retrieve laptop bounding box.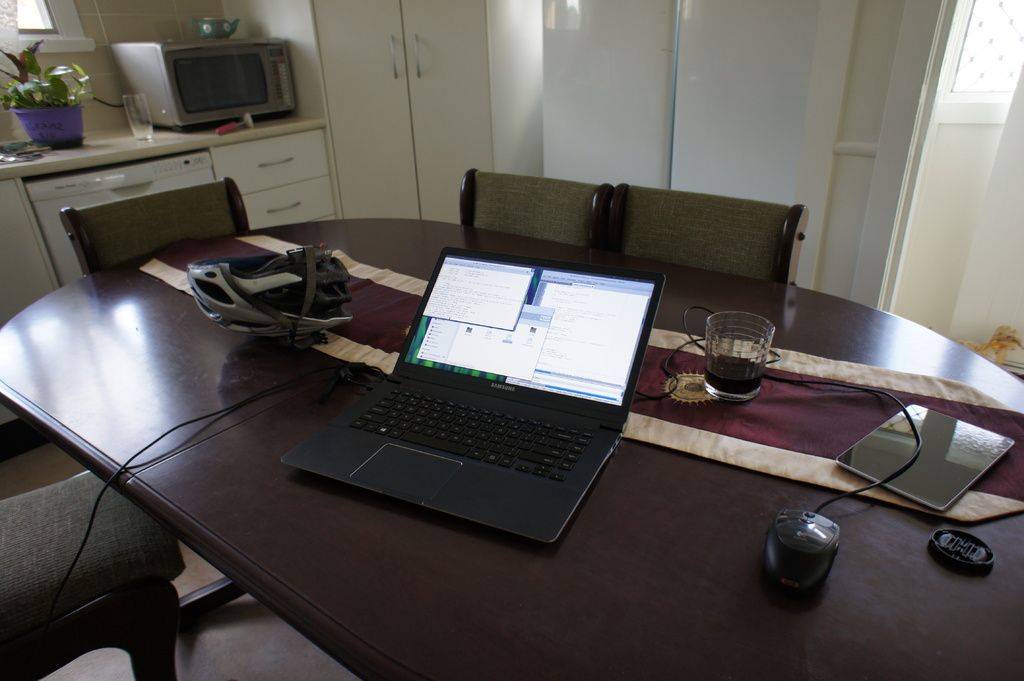
Bounding box: [x1=296, y1=229, x2=660, y2=548].
